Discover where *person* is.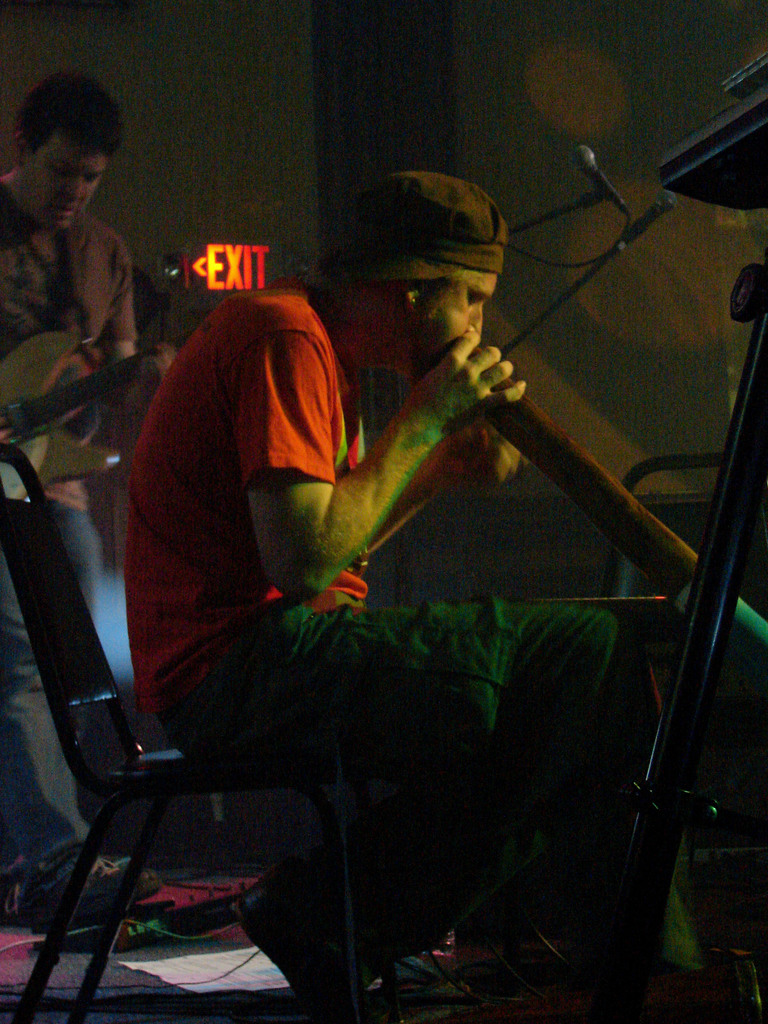
Discovered at rect(0, 65, 180, 931).
